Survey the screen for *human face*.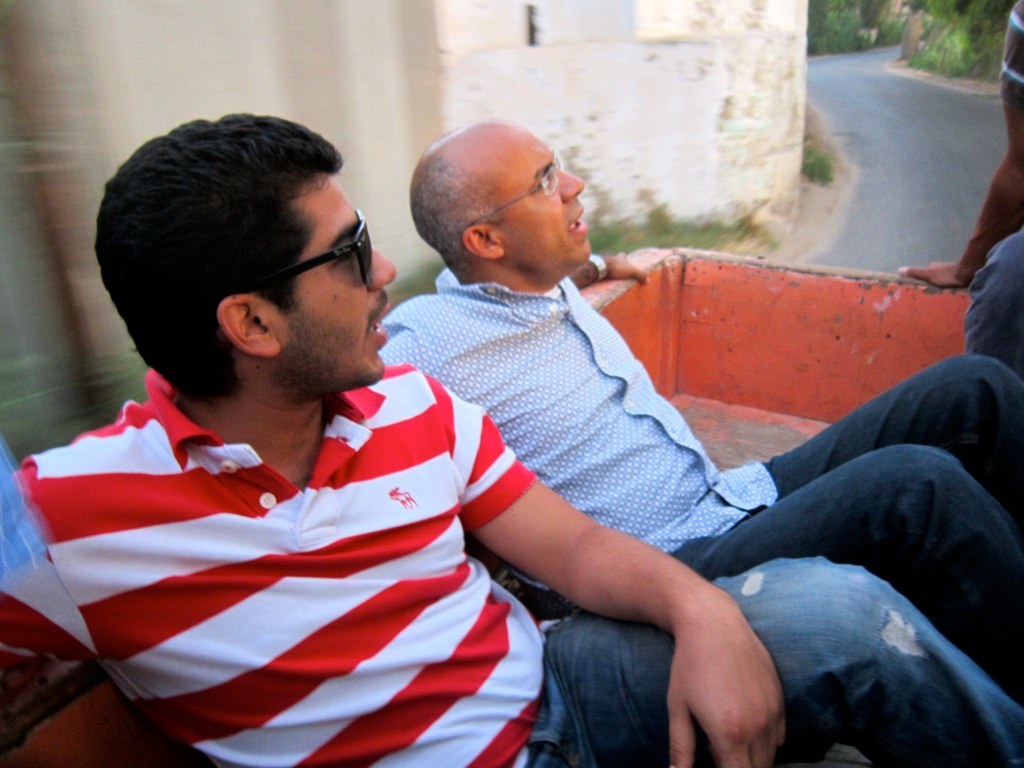
Survey found: x1=256 y1=181 x2=398 y2=395.
